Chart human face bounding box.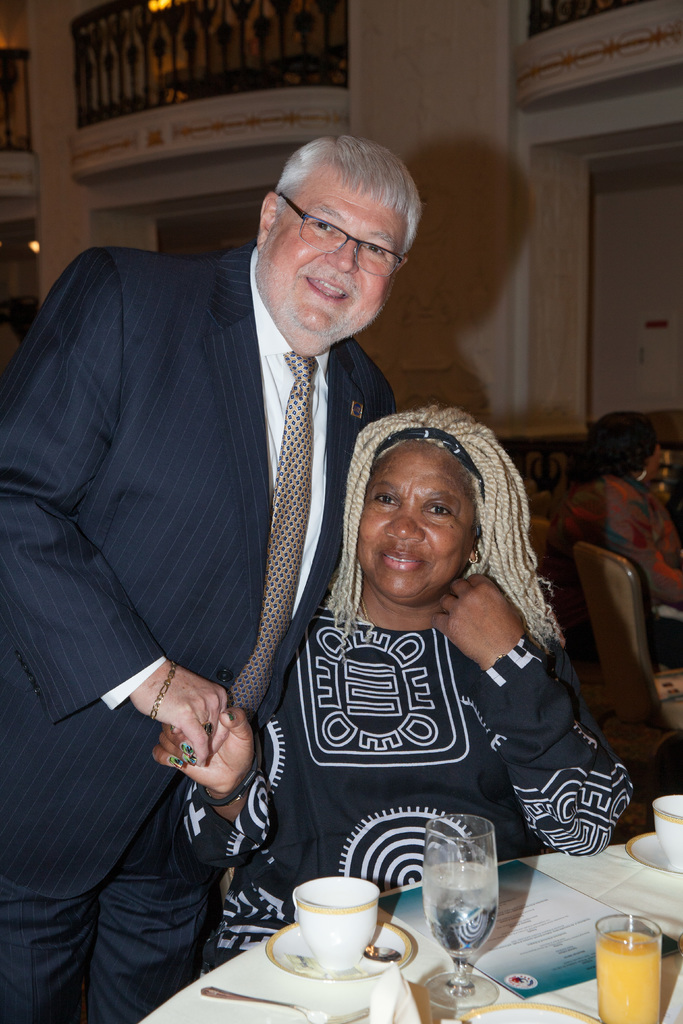
Charted: left=357, top=440, right=472, bottom=592.
